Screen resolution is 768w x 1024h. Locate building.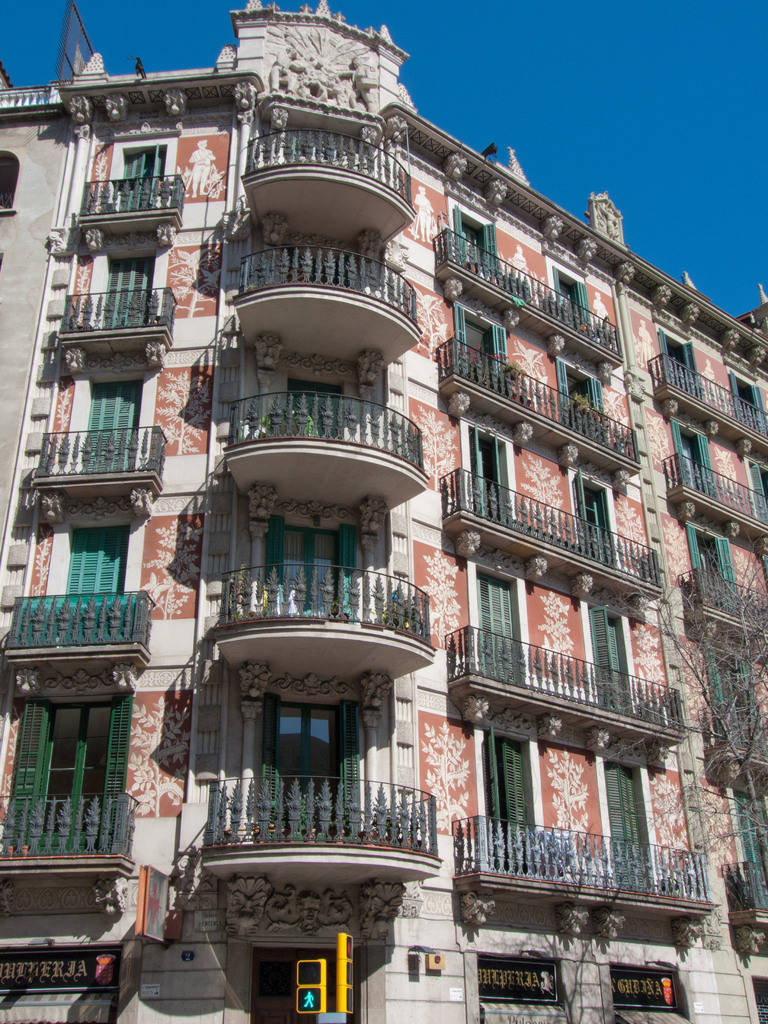
box(0, 0, 767, 1021).
